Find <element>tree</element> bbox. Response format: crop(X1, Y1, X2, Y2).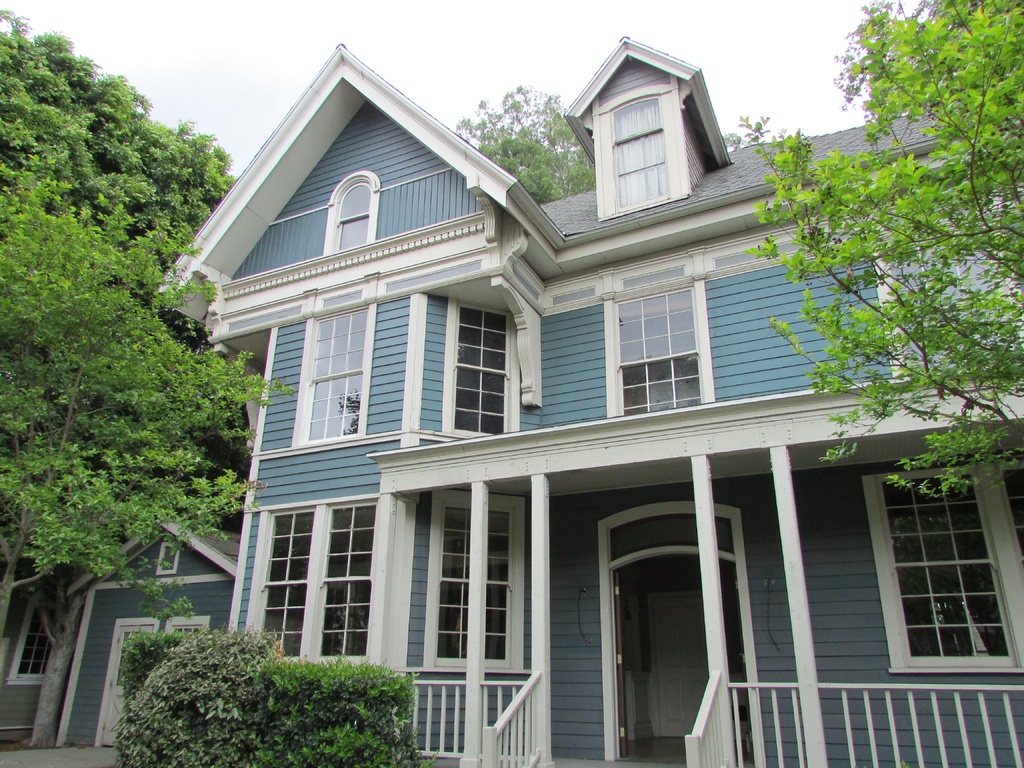
crop(0, 10, 298, 745).
